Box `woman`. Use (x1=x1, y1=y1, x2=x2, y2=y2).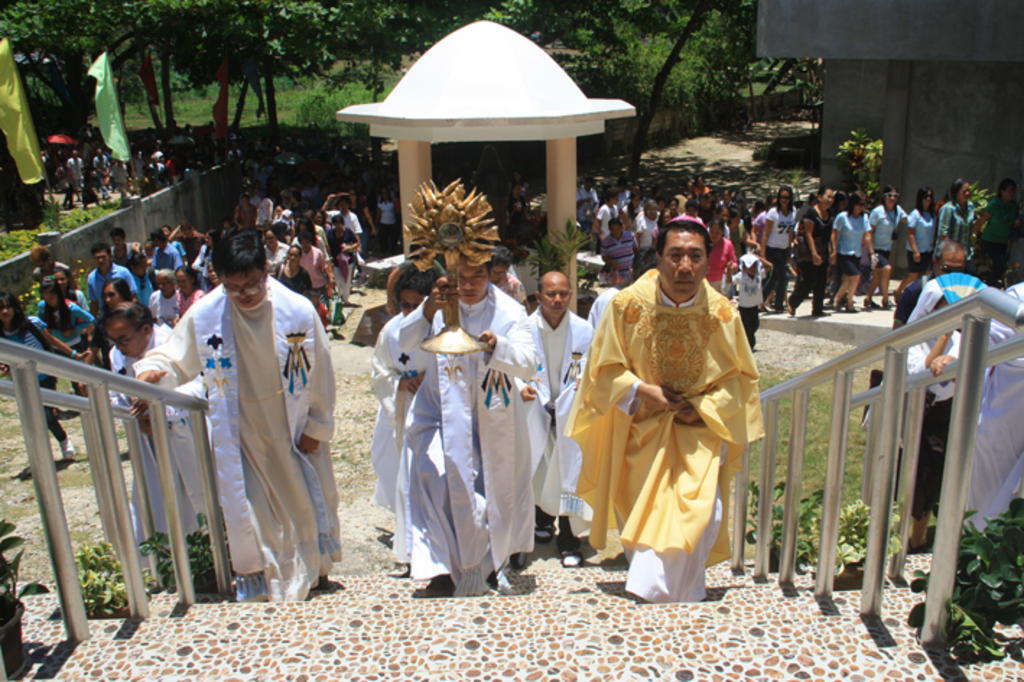
(x1=758, y1=185, x2=796, y2=314).
